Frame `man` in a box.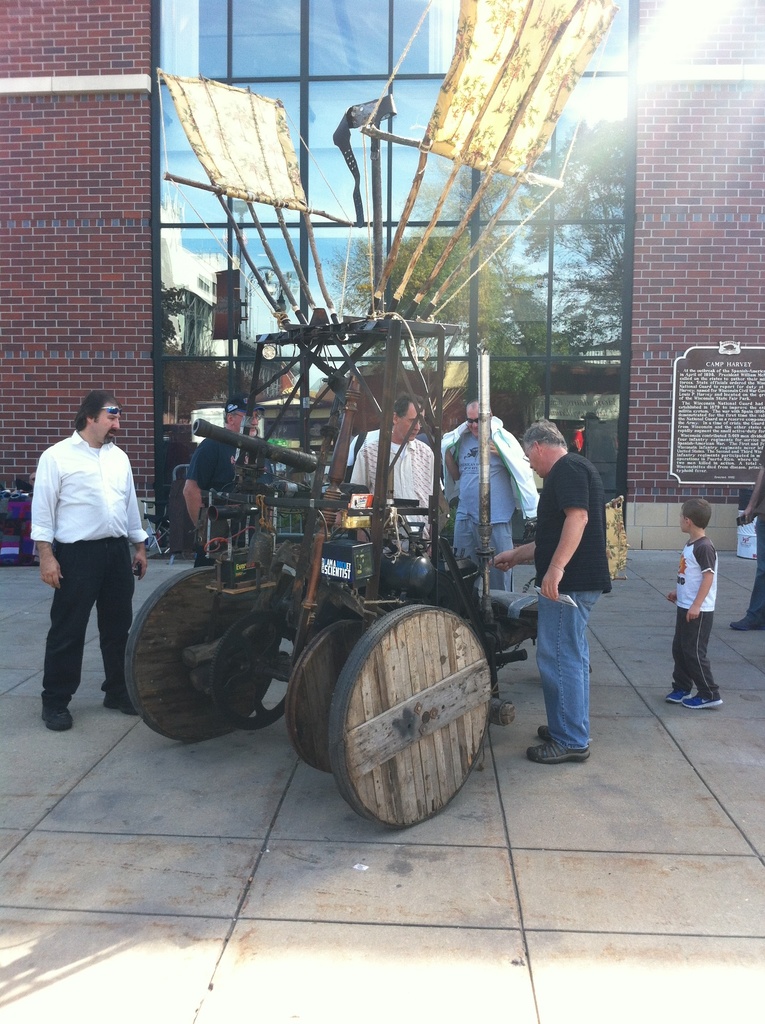
pyautogui.locateOnScreen(487, 417, 613, 760).
